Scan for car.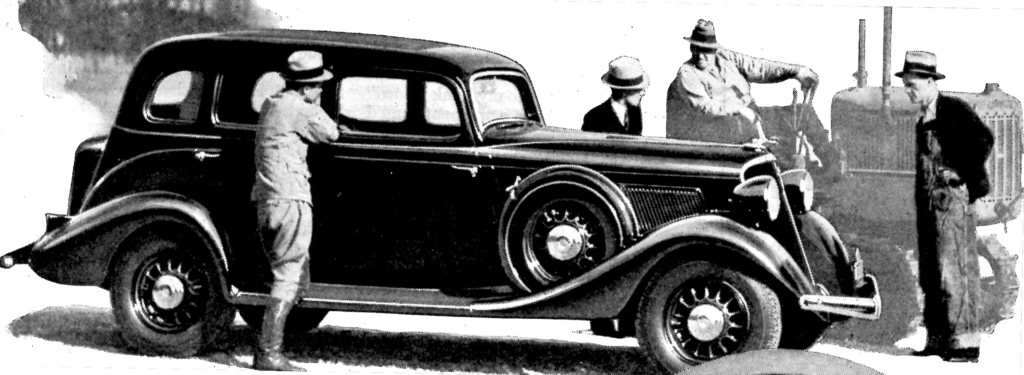
Scan result: 1 33 835 374.
